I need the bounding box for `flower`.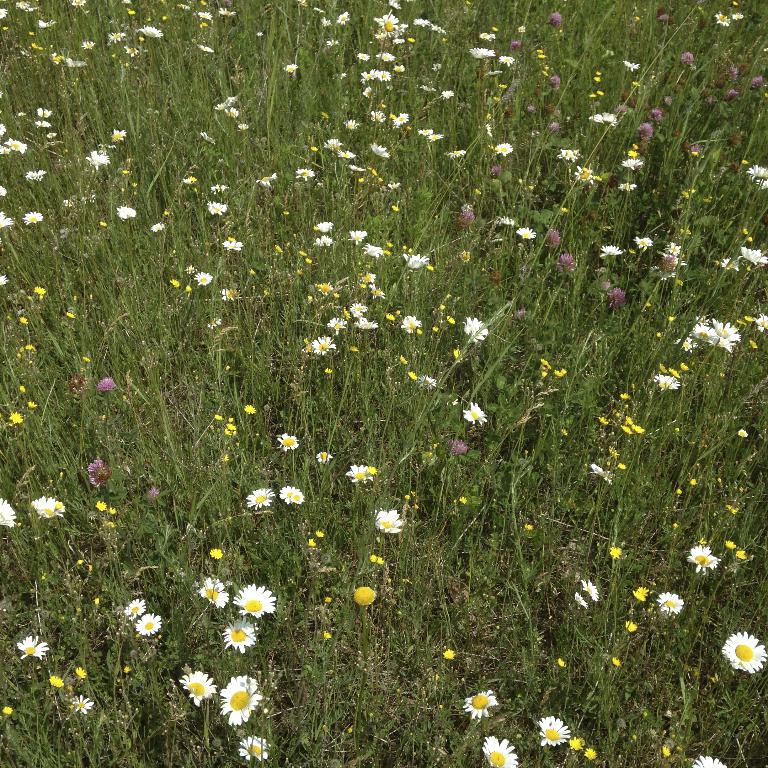
Here it is: 334,72,347,79.
